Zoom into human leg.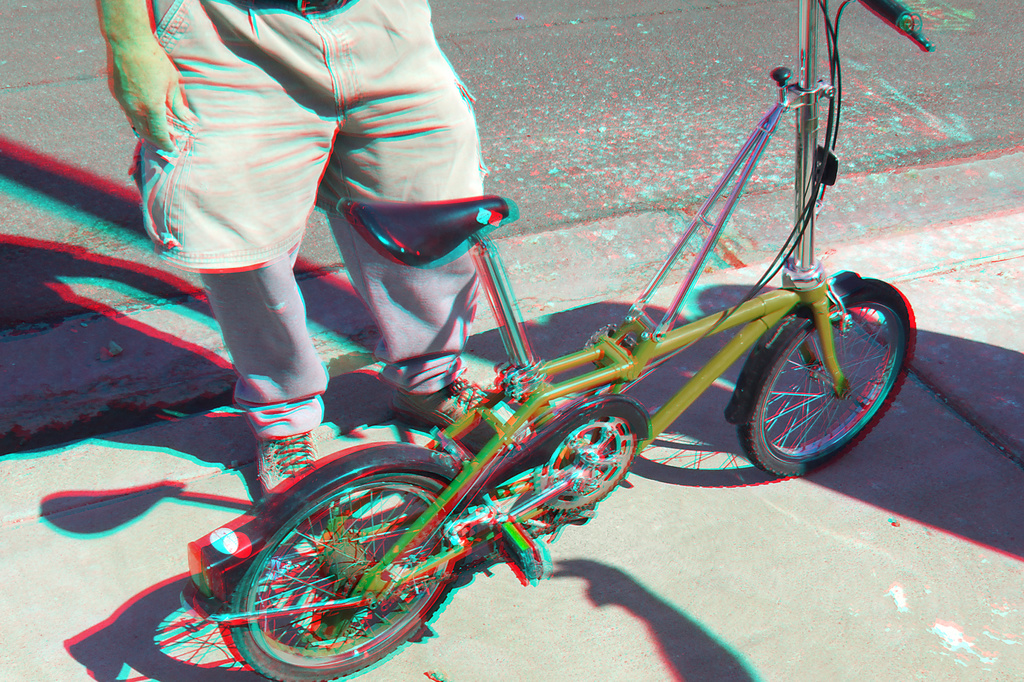
Zoom target: bbox=(315, 0, 479, 432).
